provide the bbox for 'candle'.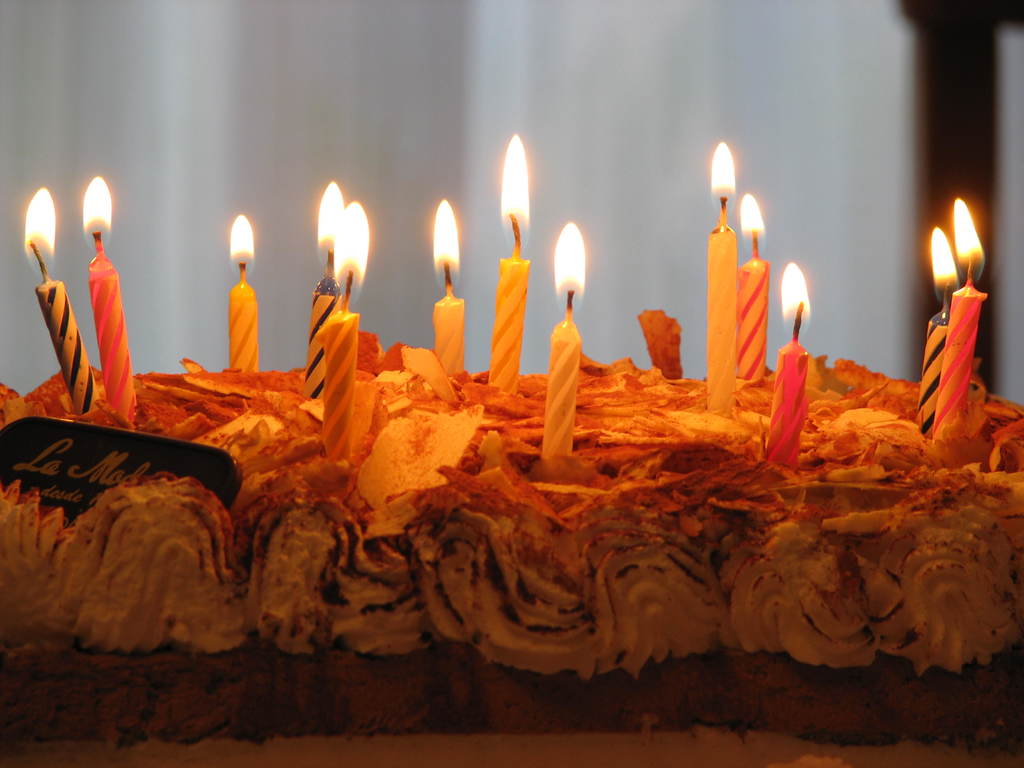
rect(765, 259, 815, 468).
